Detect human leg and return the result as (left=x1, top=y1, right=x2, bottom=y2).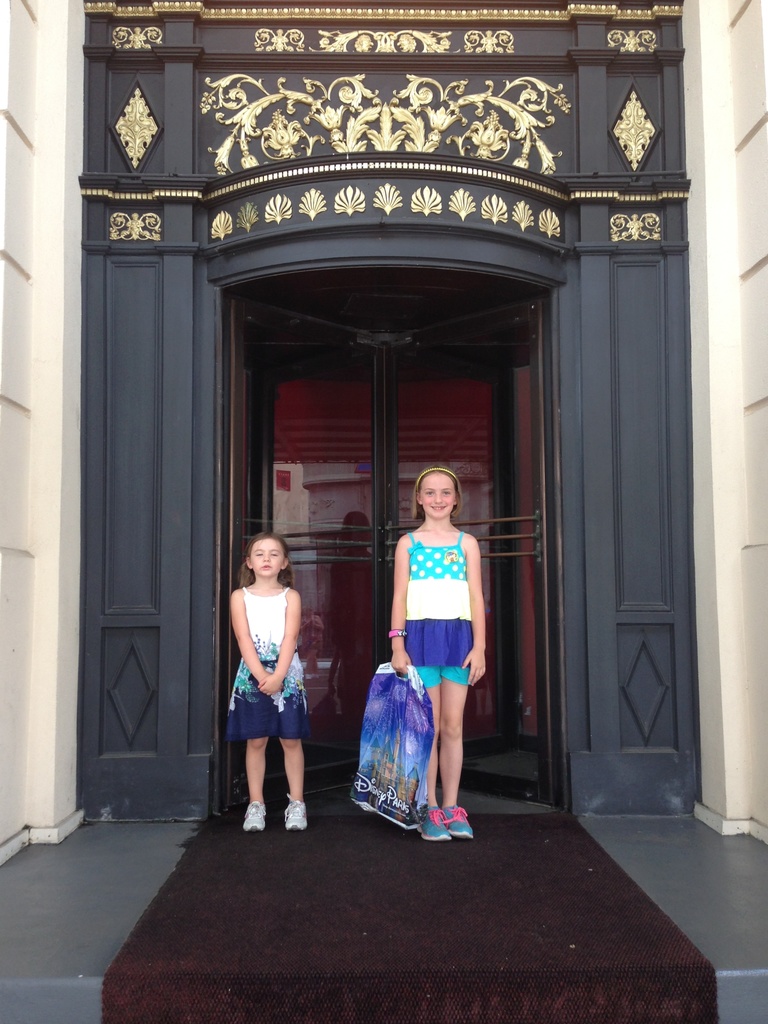
(left=413, top=652, right=443, bottom=835).
